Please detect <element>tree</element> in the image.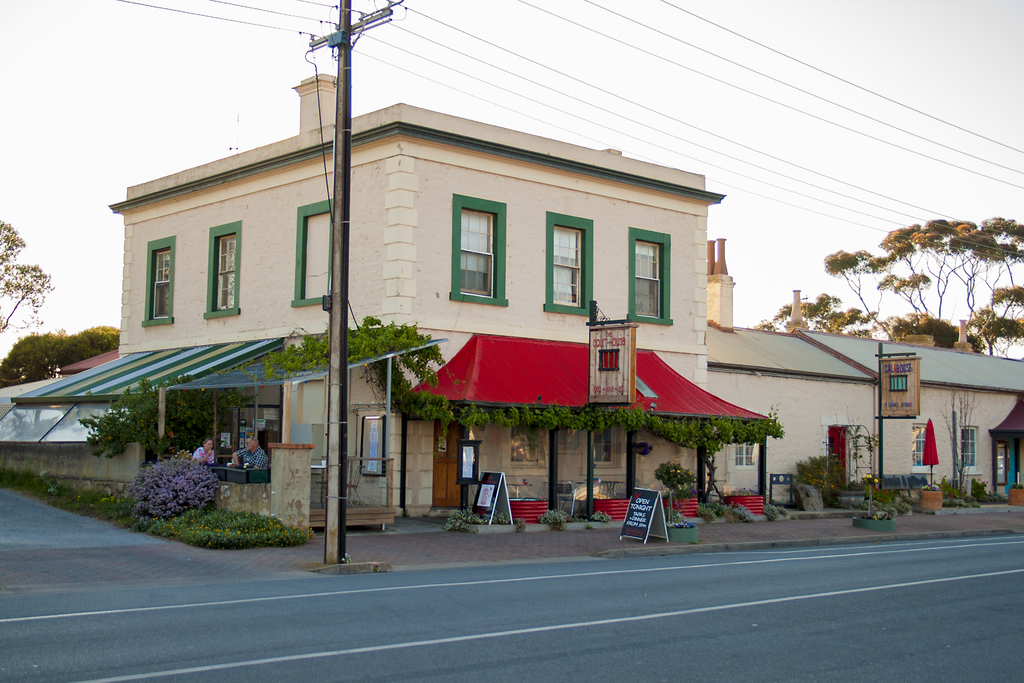
pyautogui.locateOnScreen(749, 293, 879, 345).
